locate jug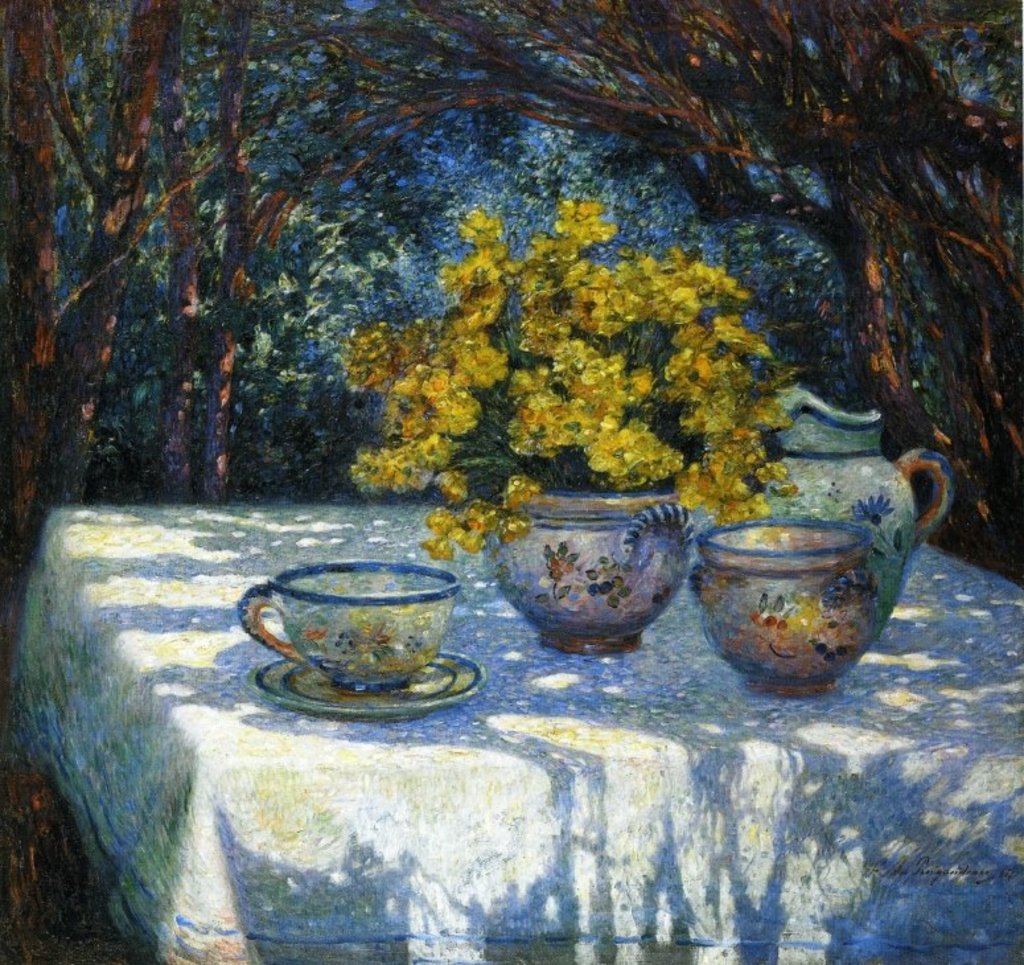
bbox(762, 387, 955, 641)
